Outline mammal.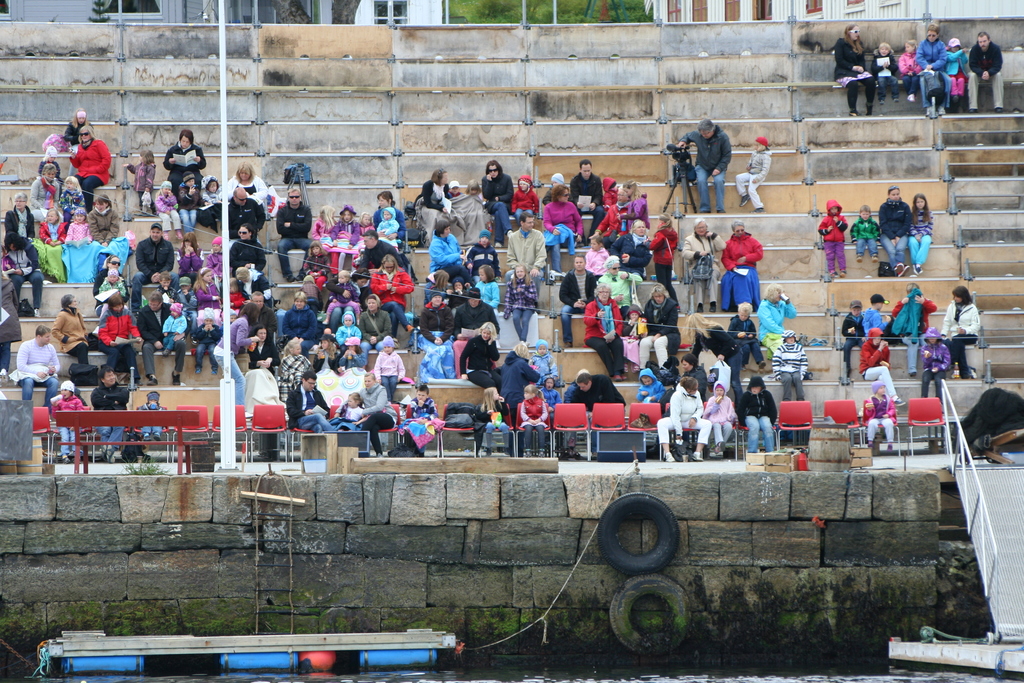
Outline: pyautogui.locateOnScreen(865, 381, 896, 448).
